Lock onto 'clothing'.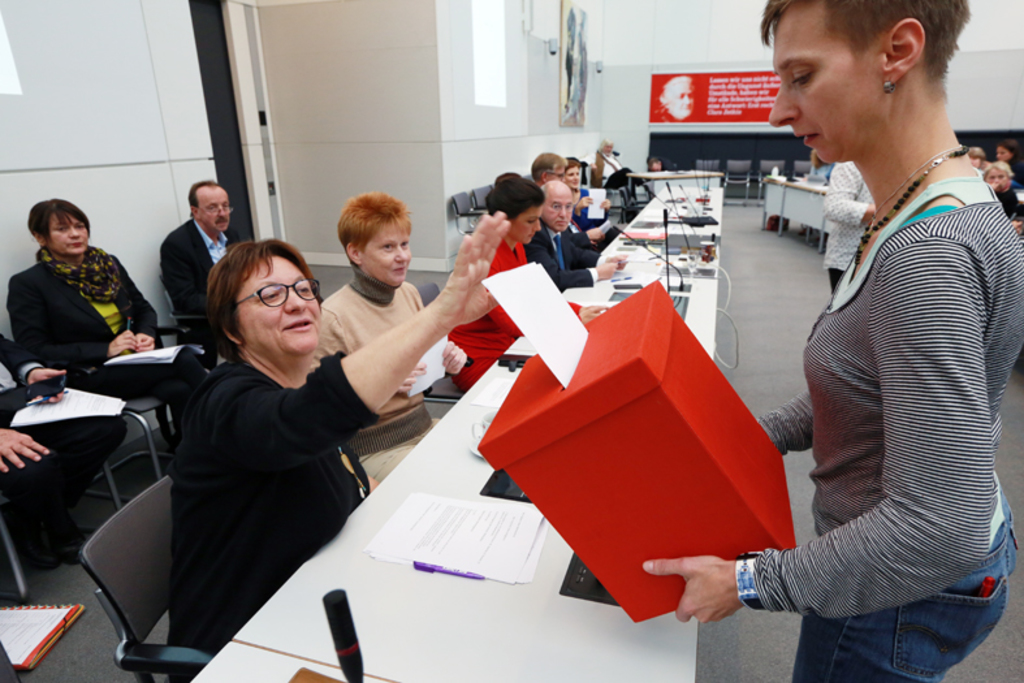
Locked: pyautogui.locateOnScreen(807, 161, 873, 301).
